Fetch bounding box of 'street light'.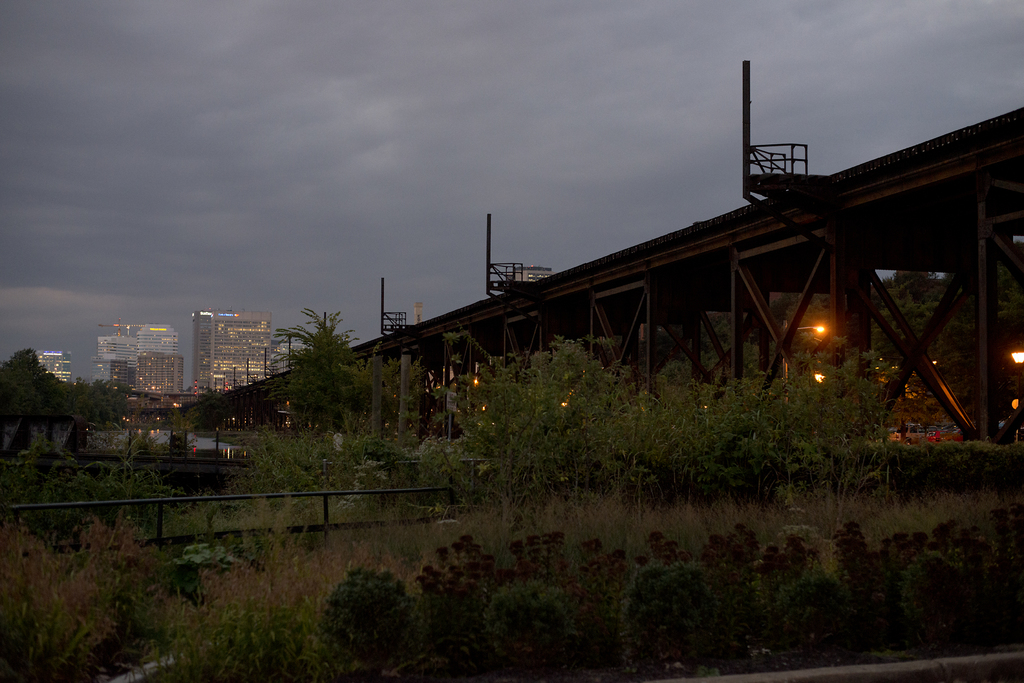
Bbox: (x1=776, y1=314, x2=829, y2=404).
